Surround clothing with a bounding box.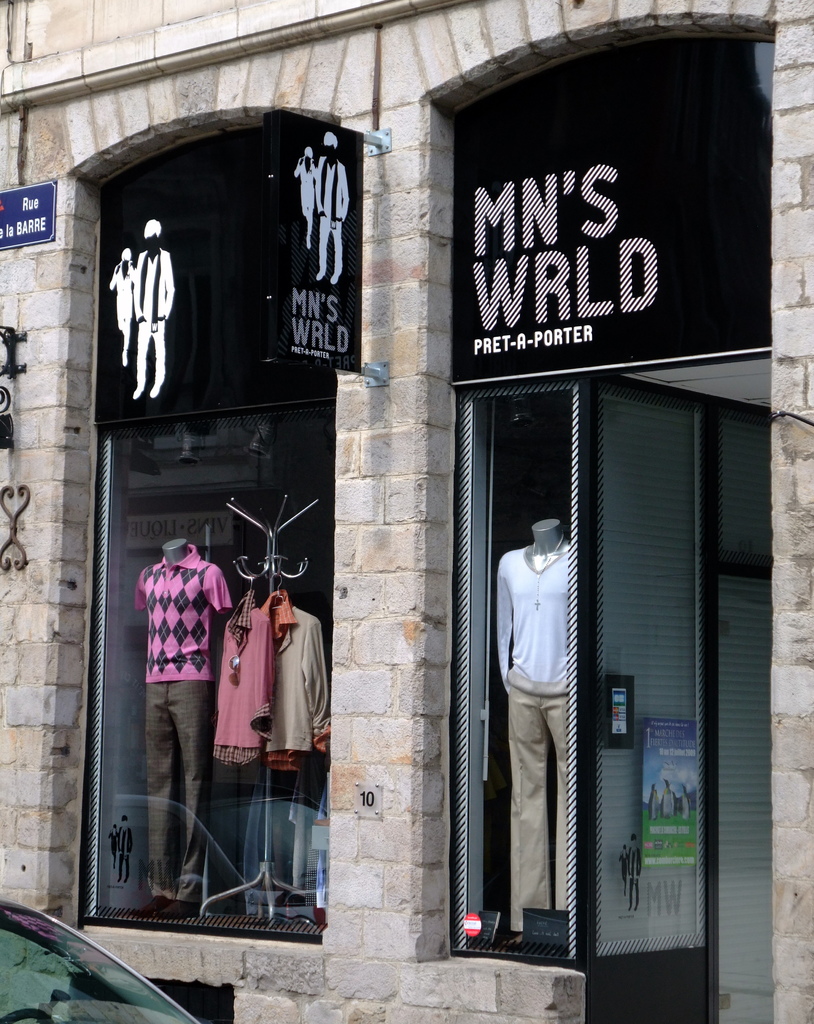
Rect(261, 593, 345, 771).
